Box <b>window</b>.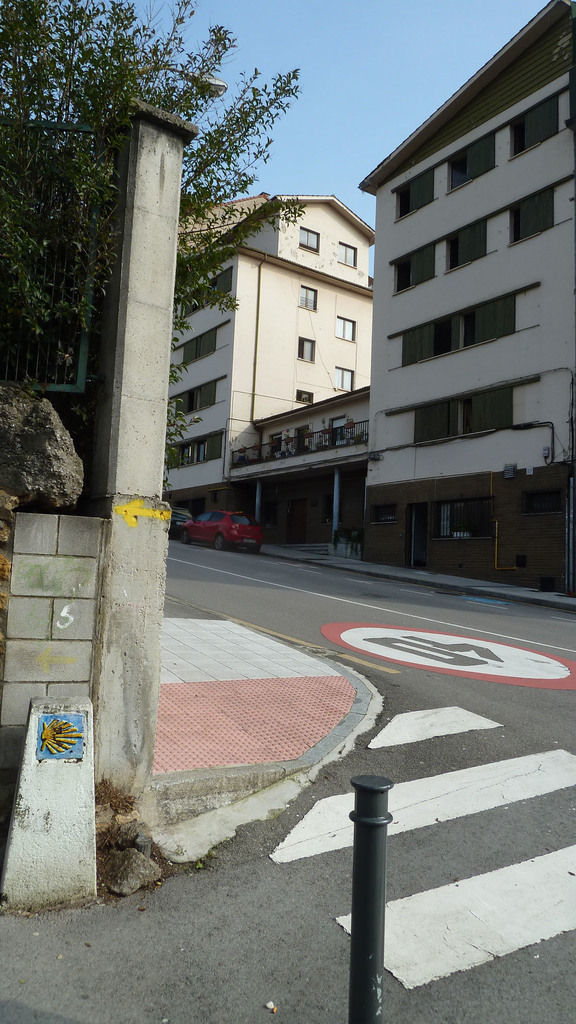
locate(443, 221, 483, 266).
